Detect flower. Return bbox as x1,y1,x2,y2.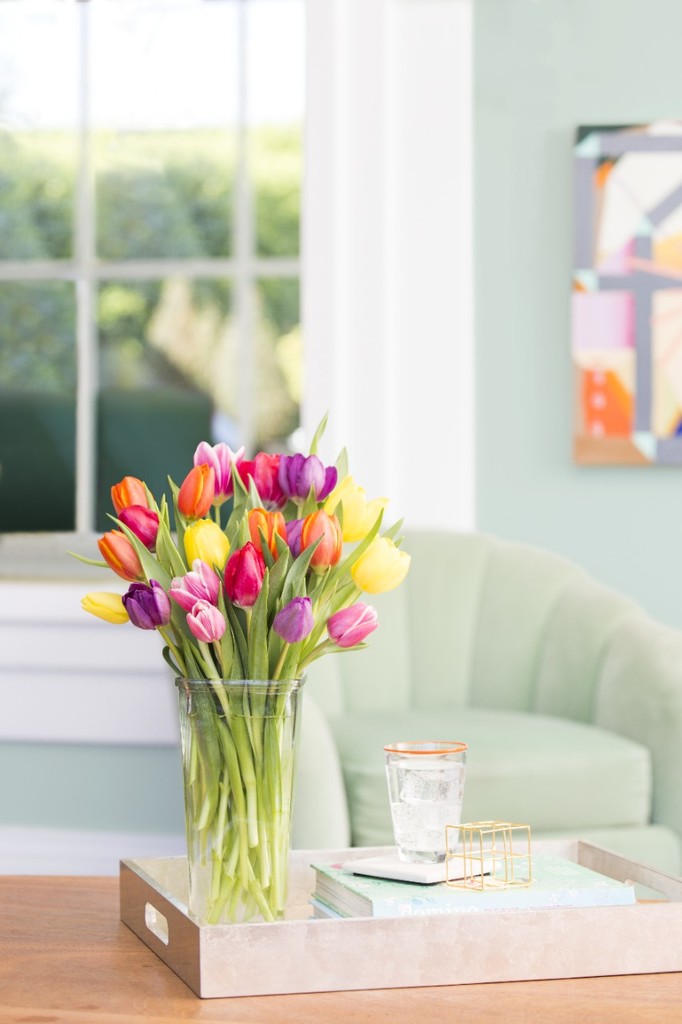
193,442,233,506.
